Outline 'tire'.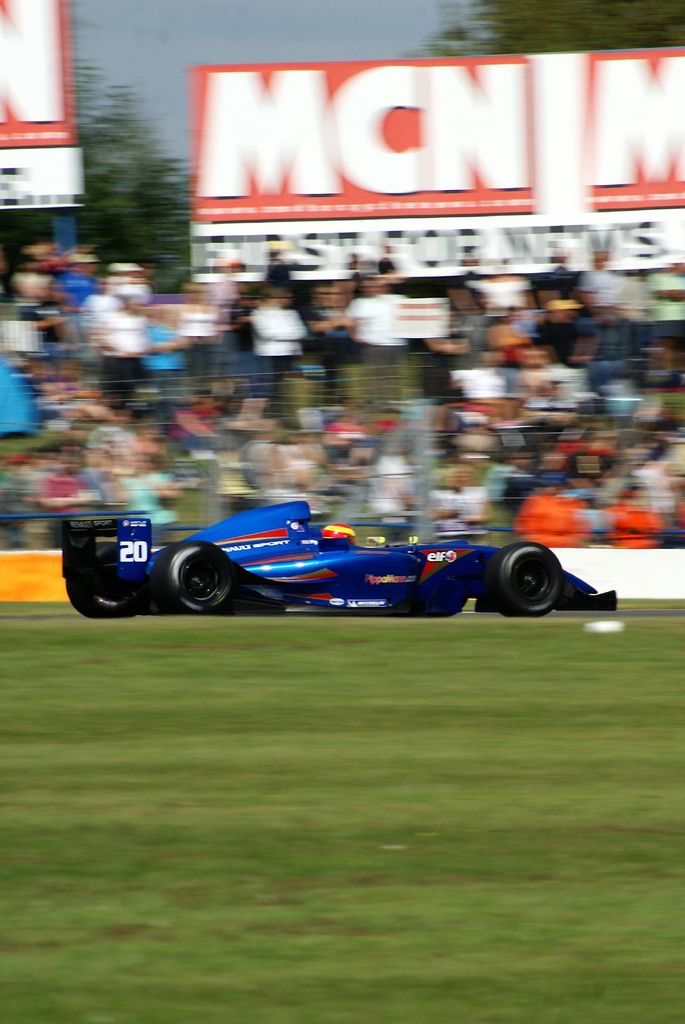
Outline: region(69, 540, 146, 620).
